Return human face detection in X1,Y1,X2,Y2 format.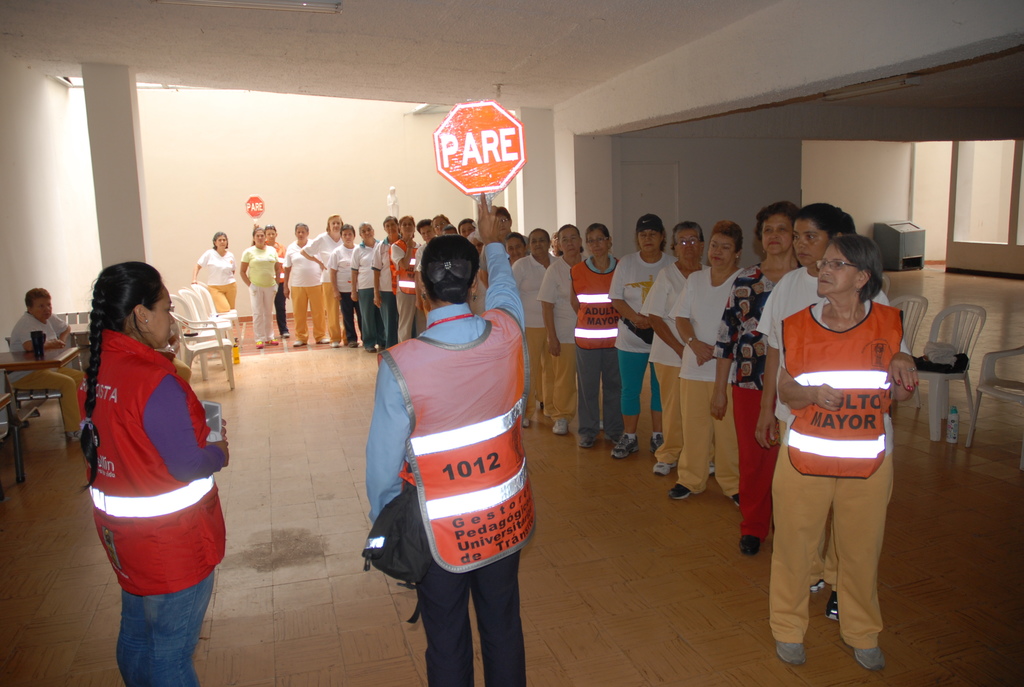
820,245,861,291.
